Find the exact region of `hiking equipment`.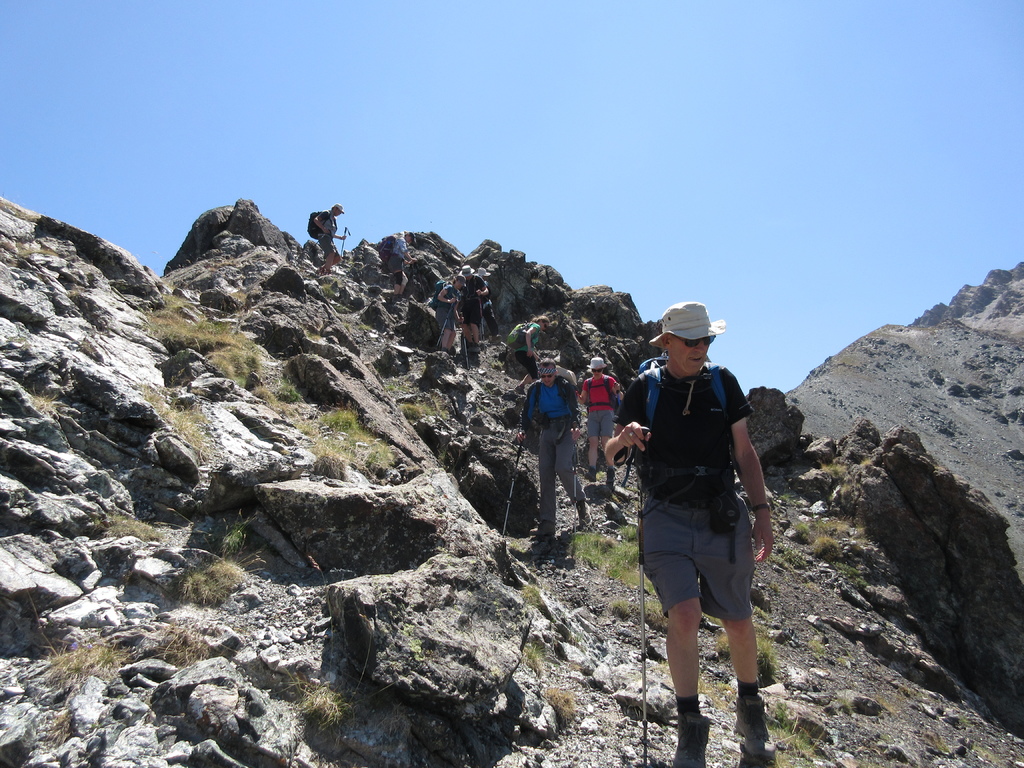
Exact region: [339, 225, 353, 271].
